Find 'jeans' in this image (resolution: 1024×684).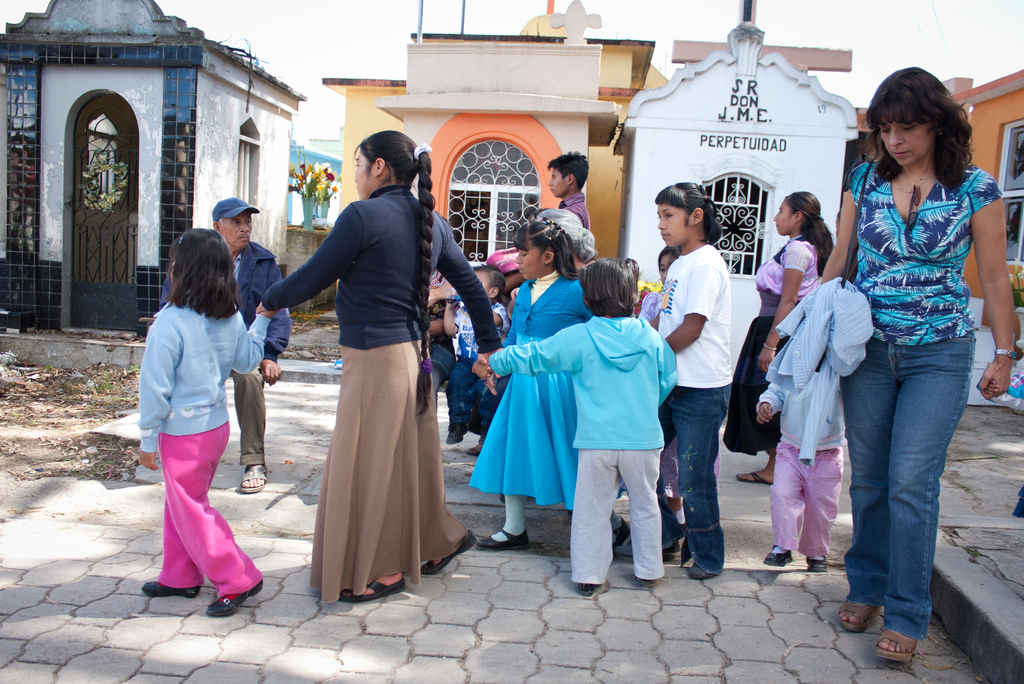
BBox(147, 428, 264, 583).
